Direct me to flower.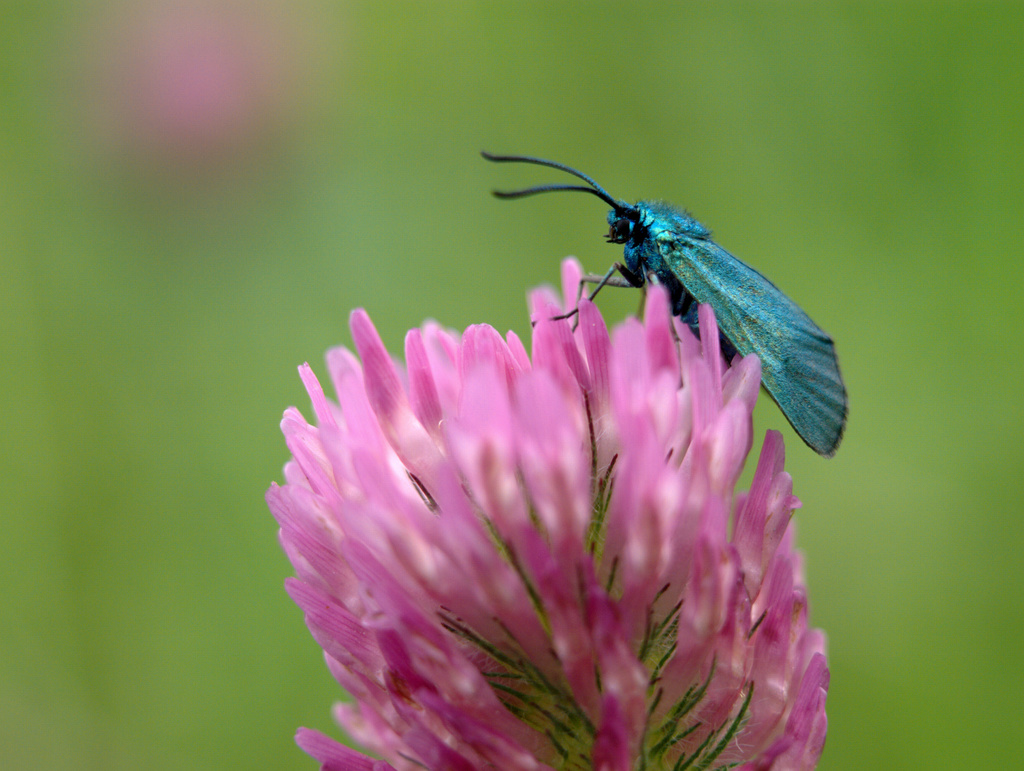
Direction: 225/264/861/765.
